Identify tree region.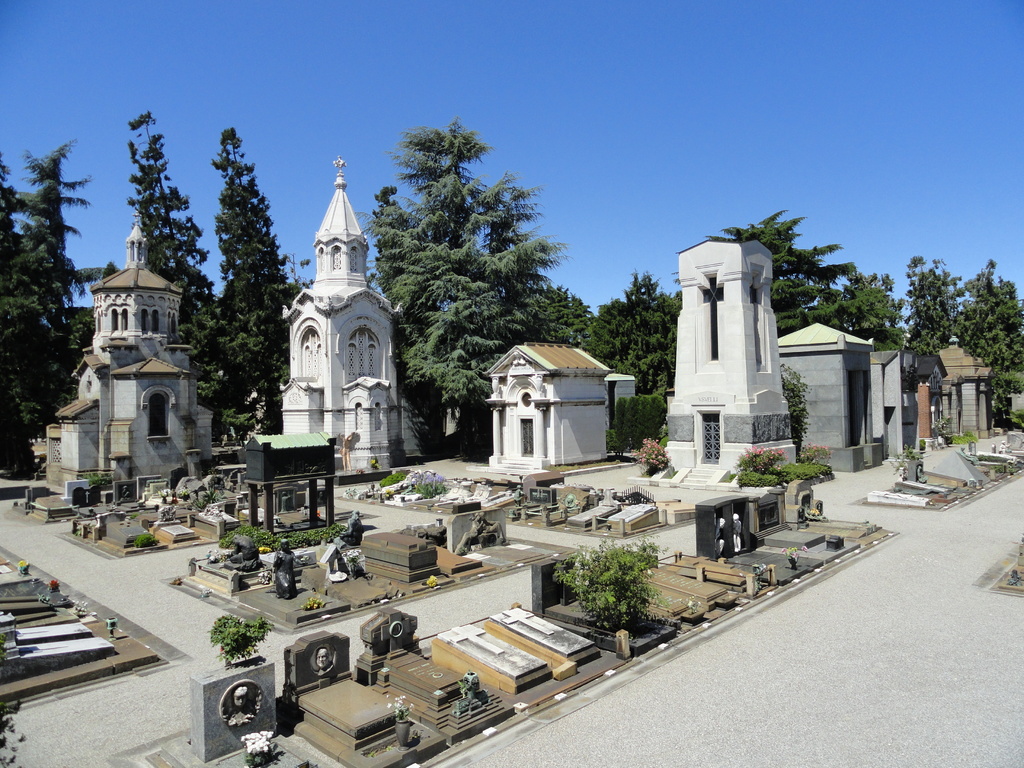
Region: region(972, 267, 1023, 428).
